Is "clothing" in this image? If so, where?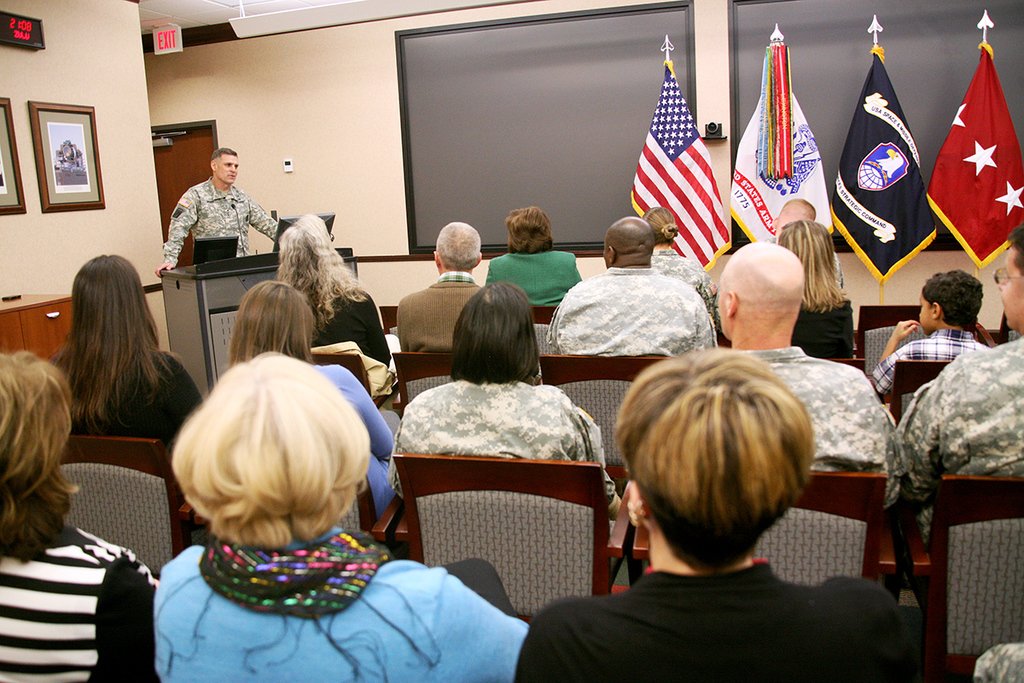
Yes, at box=[971, 639, 1023, 682].
